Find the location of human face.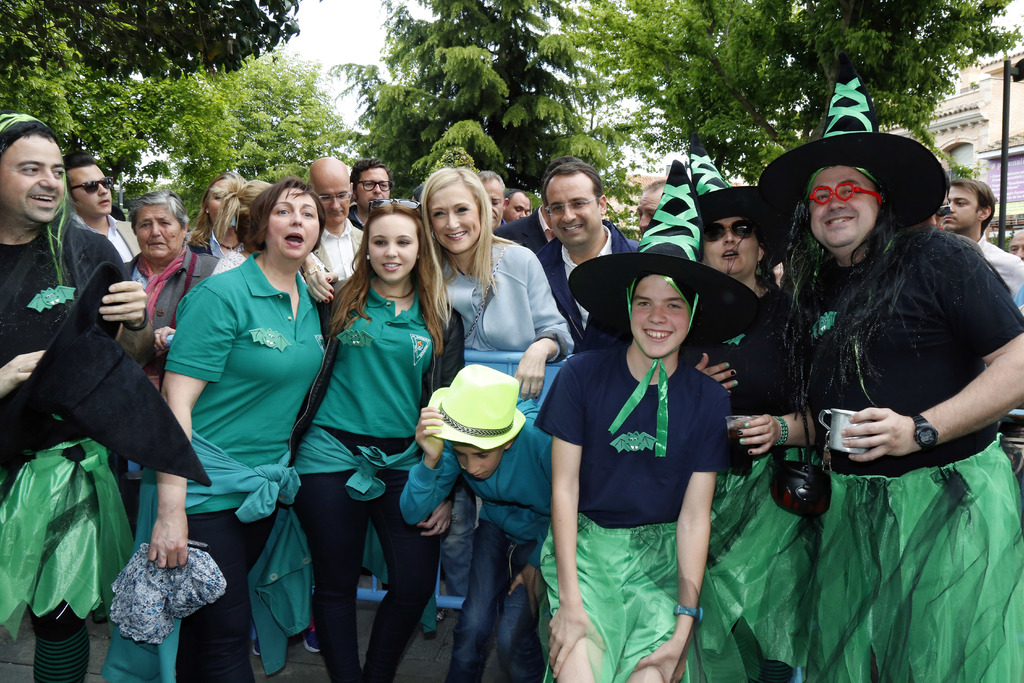
Location: [145, 207, 176, 264].
